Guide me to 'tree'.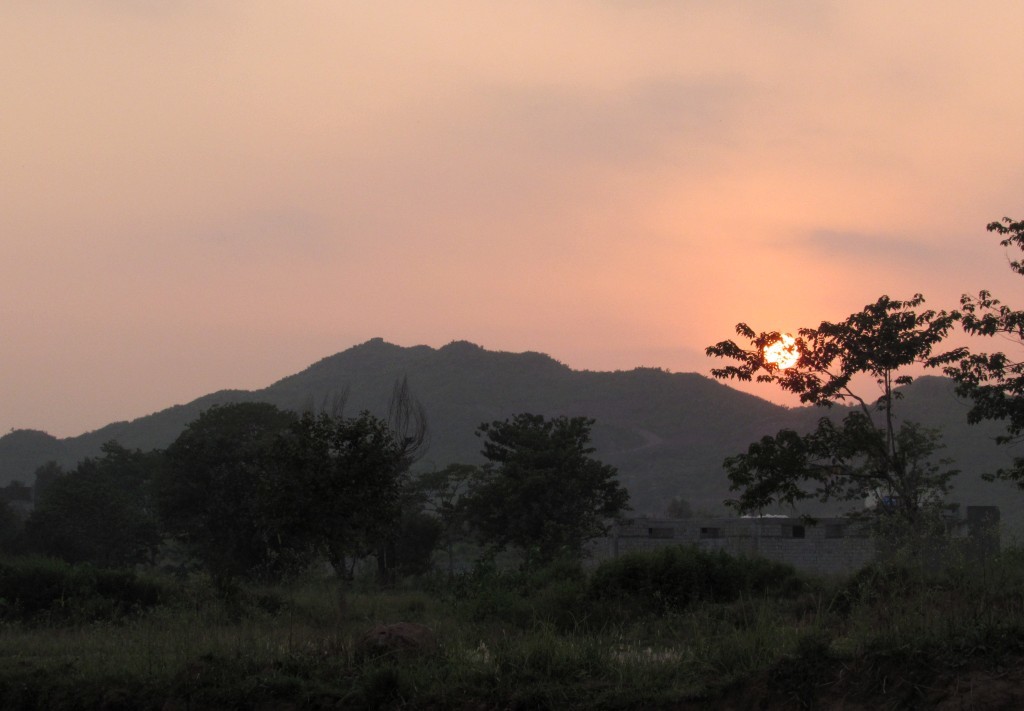
Guidance: <region>19, 442, 193, 595</region>.
